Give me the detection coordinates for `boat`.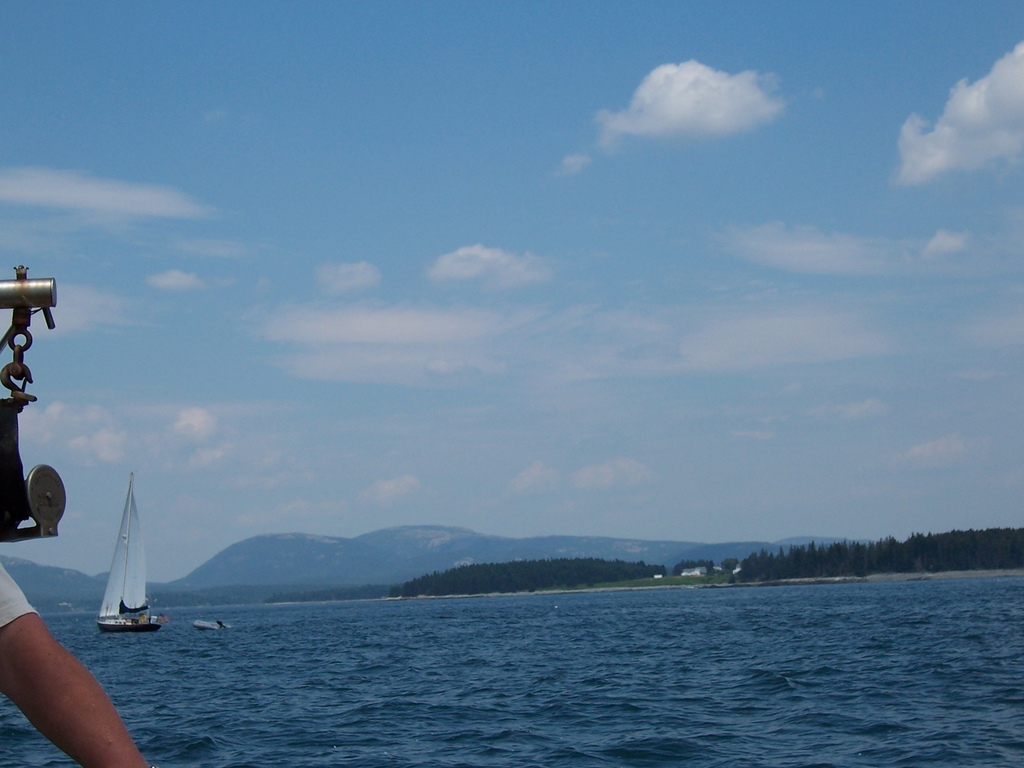
Rect(89, 469, 161, 634).
